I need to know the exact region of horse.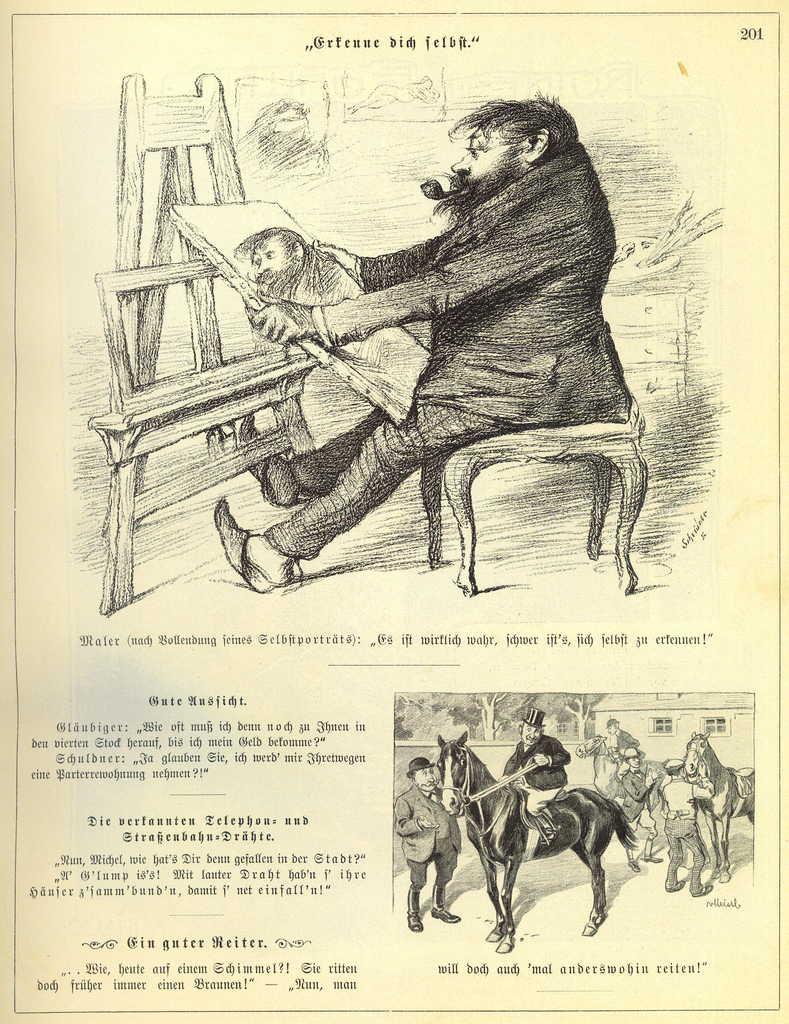
Region: <bbox>680, 729, 753, 886</bbox>.
